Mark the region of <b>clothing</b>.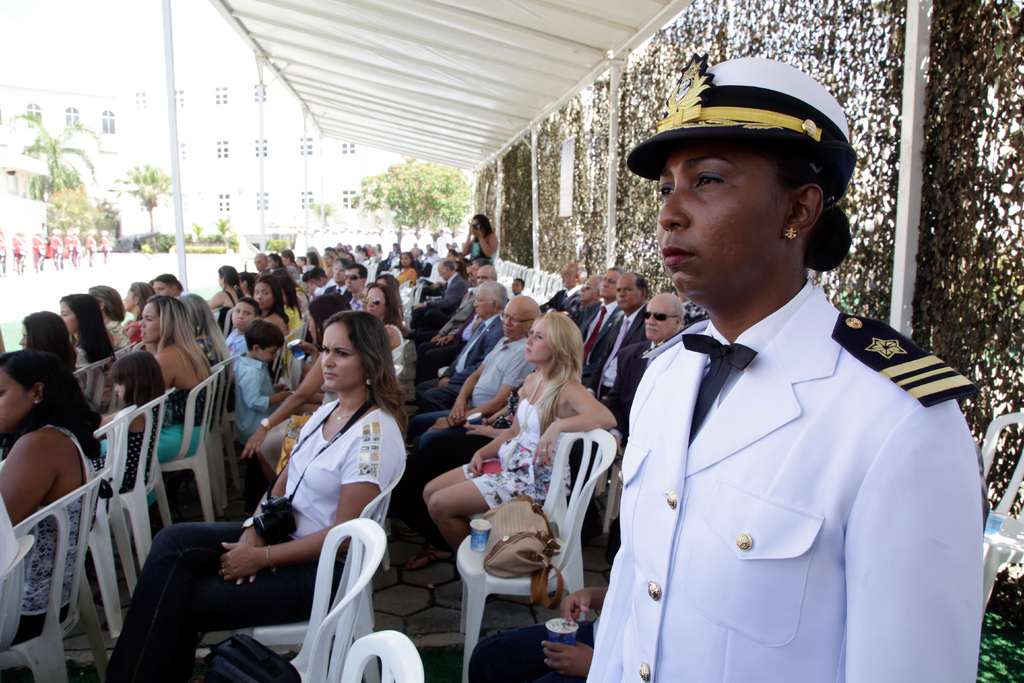
Region: <box>72,236,83,263</box>.
